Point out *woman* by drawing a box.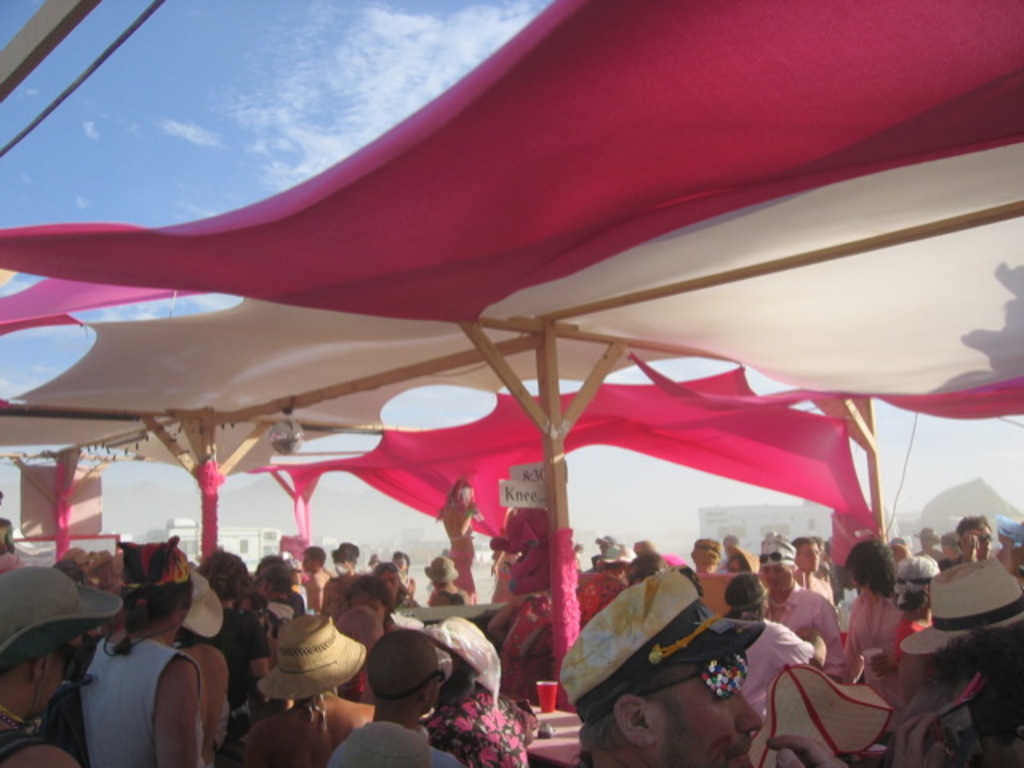
387/613/539/766.
